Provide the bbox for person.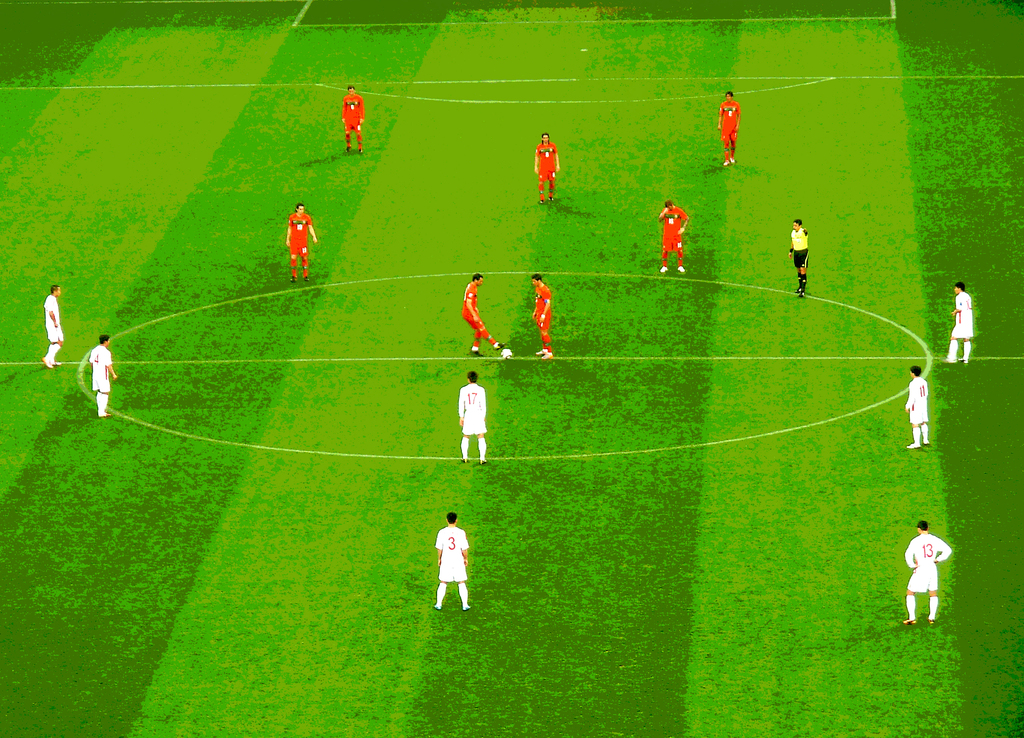
detection(430, 511, 472, 610).
